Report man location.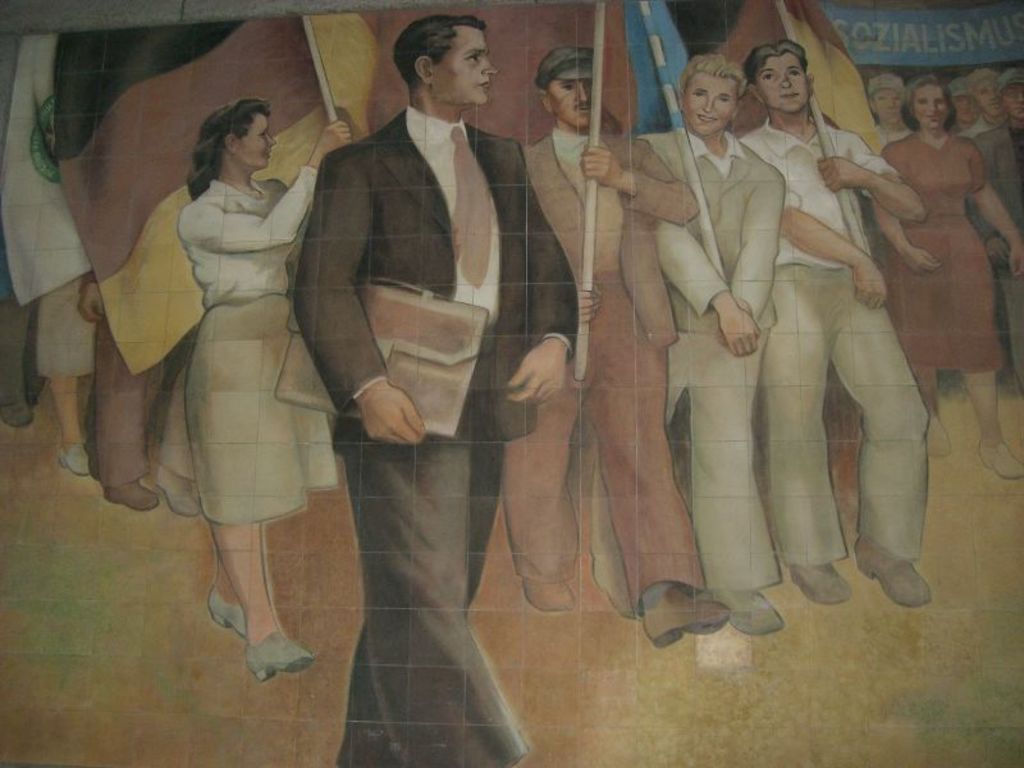
Report: [586,56,786,631].
